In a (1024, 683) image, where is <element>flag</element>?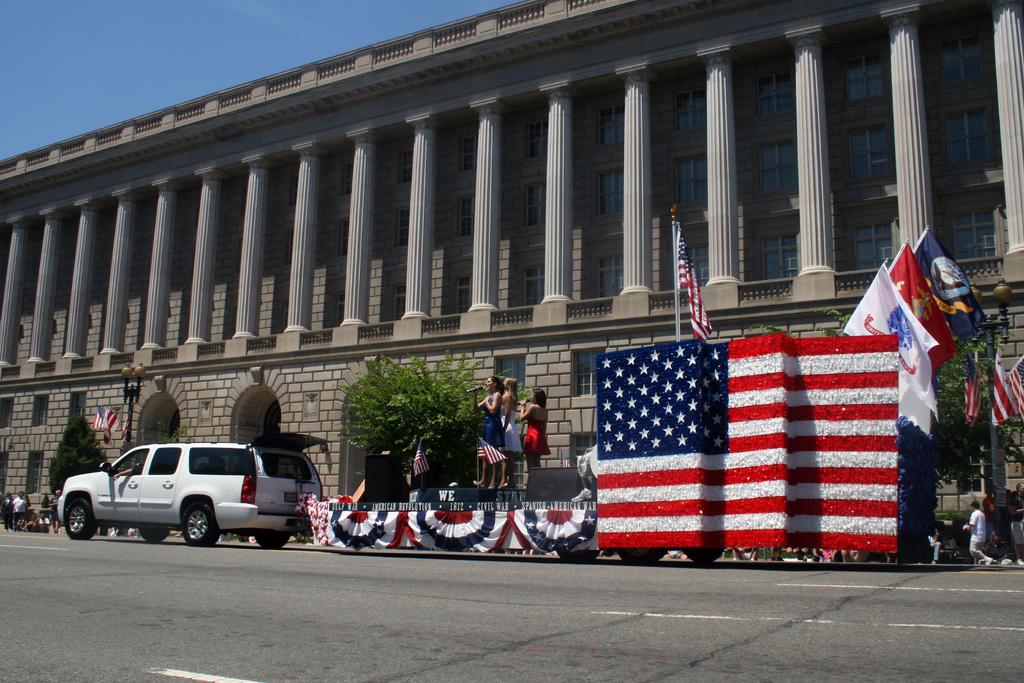
l=589, t=325, r=906, b=570.
